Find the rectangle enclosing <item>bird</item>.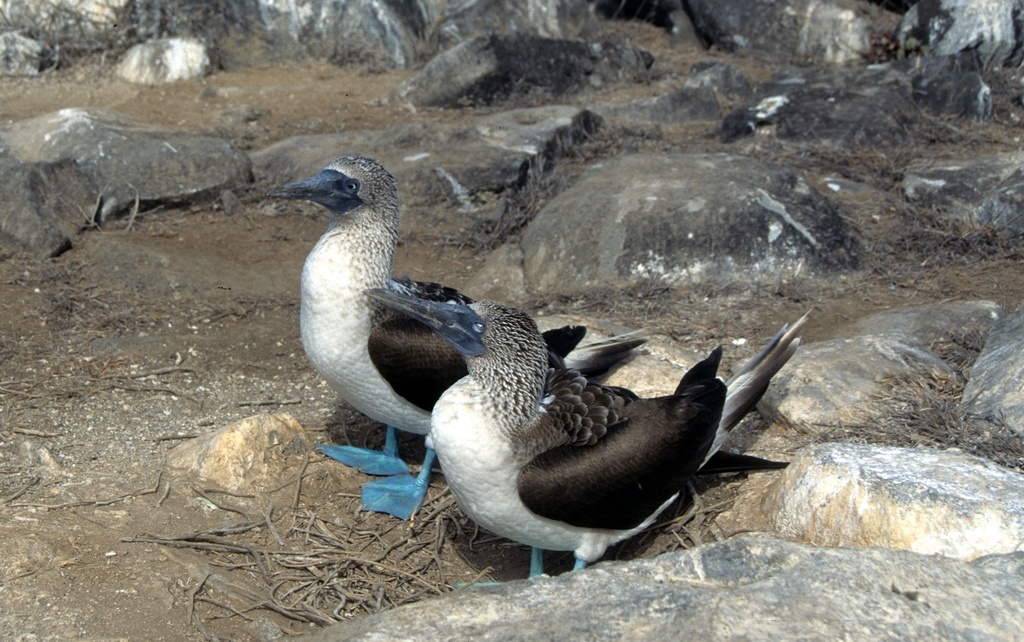
select_region(270, 159, 550, 490).
